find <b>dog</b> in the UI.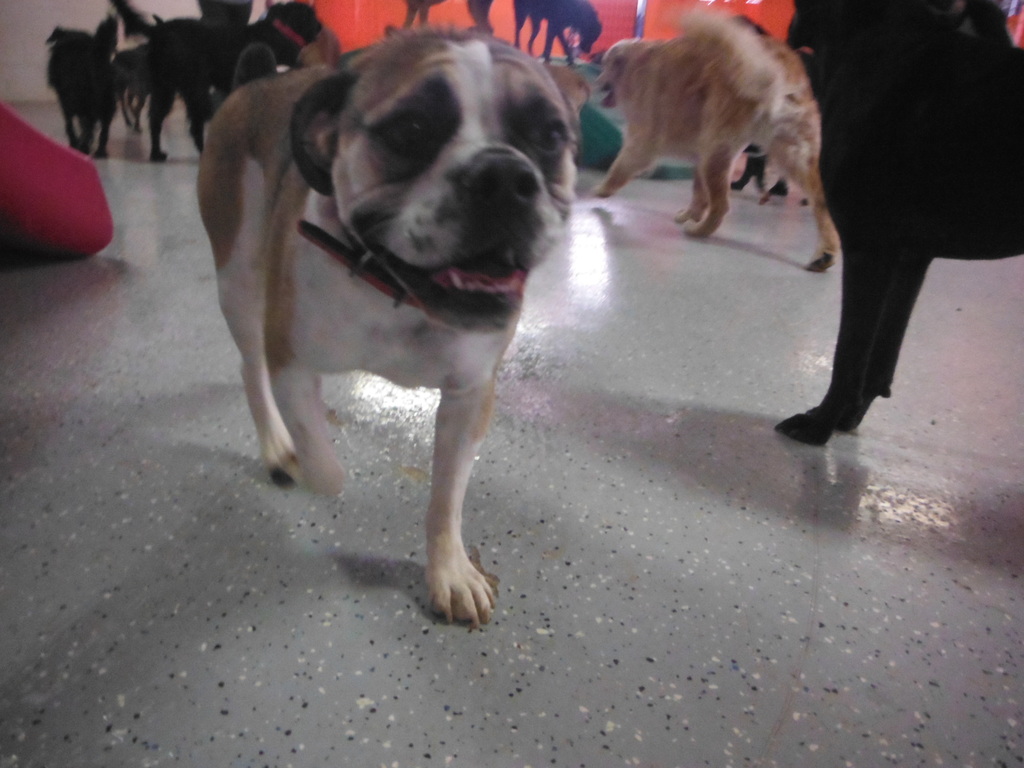
UI element at box(514, 1, 603, 61).
